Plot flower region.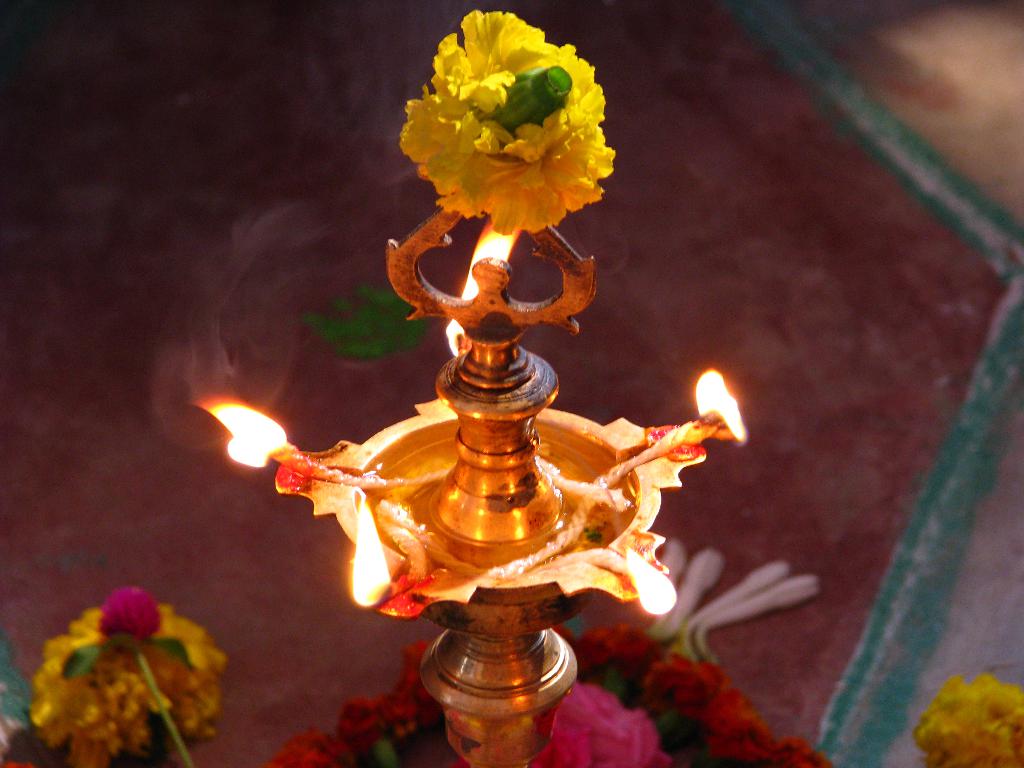
Plotted at 99,582,164,647.
